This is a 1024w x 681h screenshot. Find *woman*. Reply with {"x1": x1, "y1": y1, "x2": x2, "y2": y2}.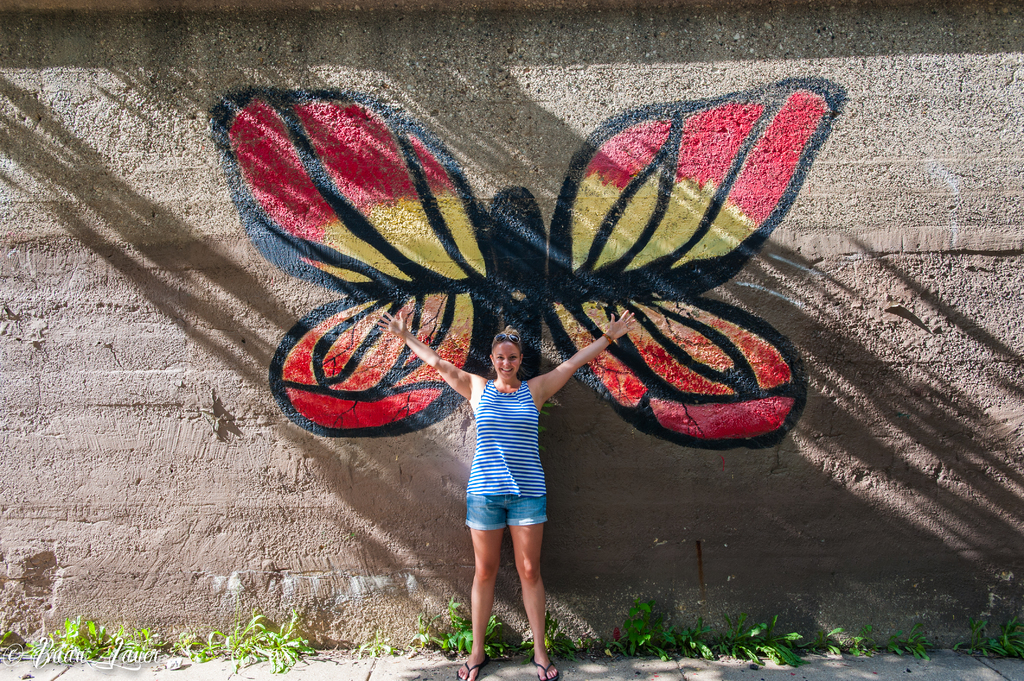
{"x1": 381, "y1": 308, "x2": 635, "y2": 680}.
